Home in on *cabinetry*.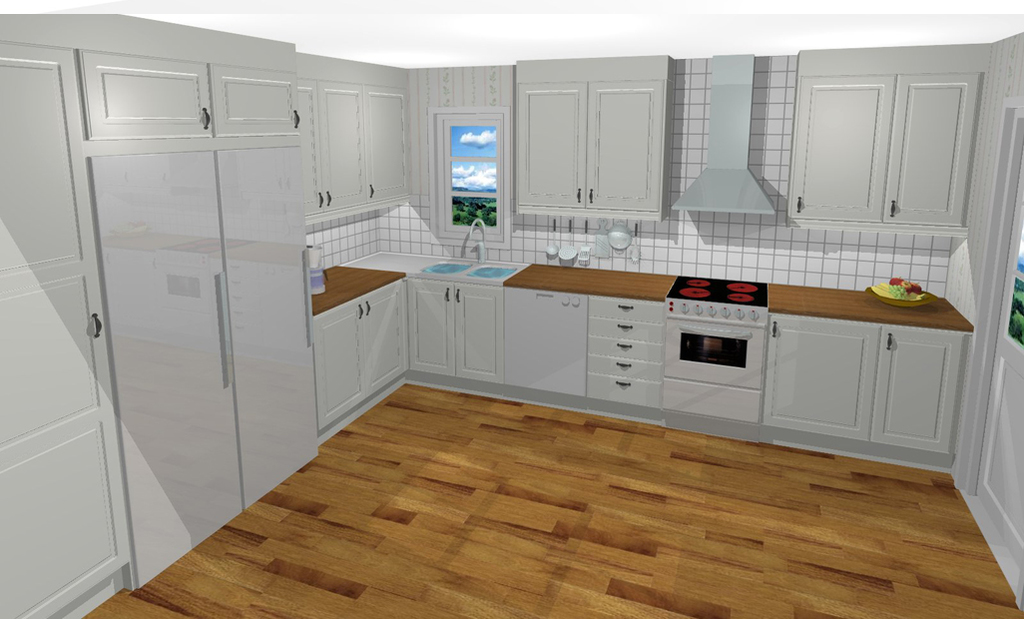
Homed in at box(87, 145, 320, 595).
